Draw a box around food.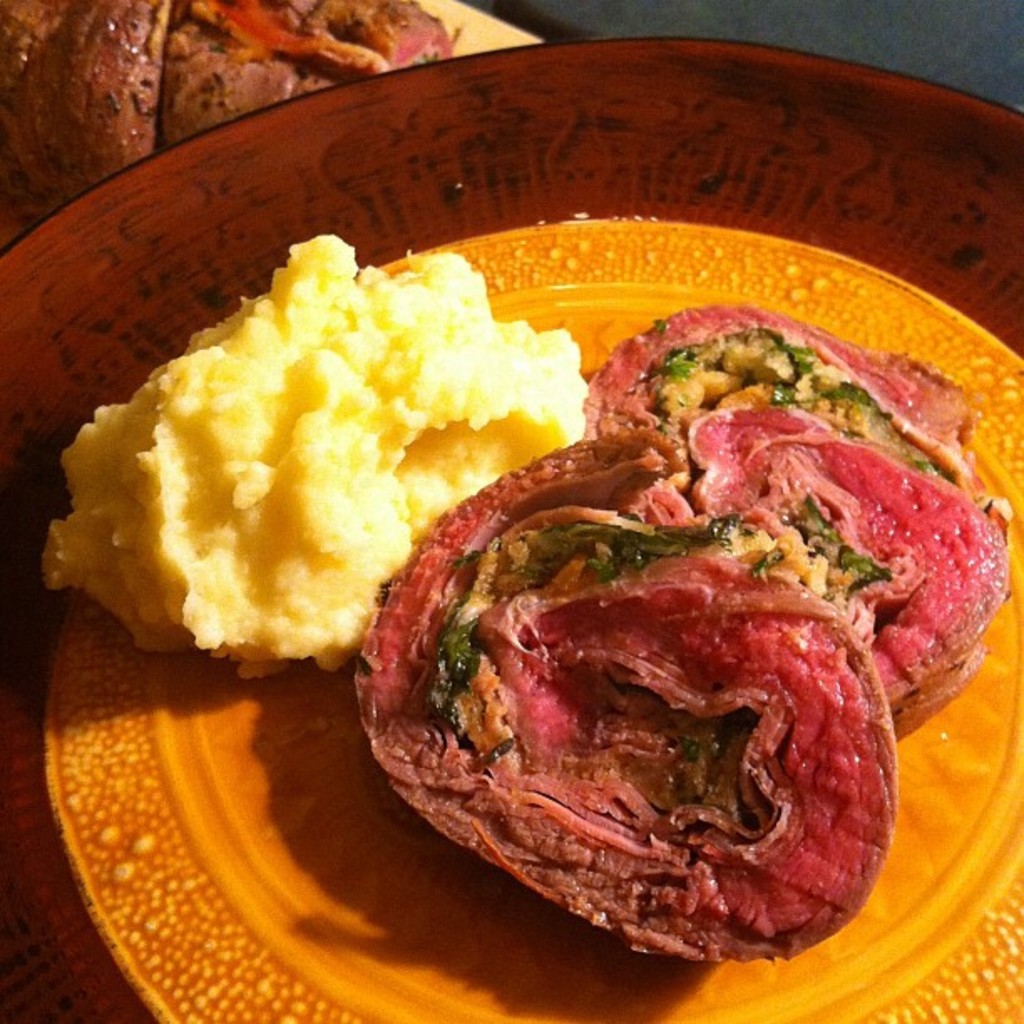
[left=0, top=0, right=519, bottom=89].
